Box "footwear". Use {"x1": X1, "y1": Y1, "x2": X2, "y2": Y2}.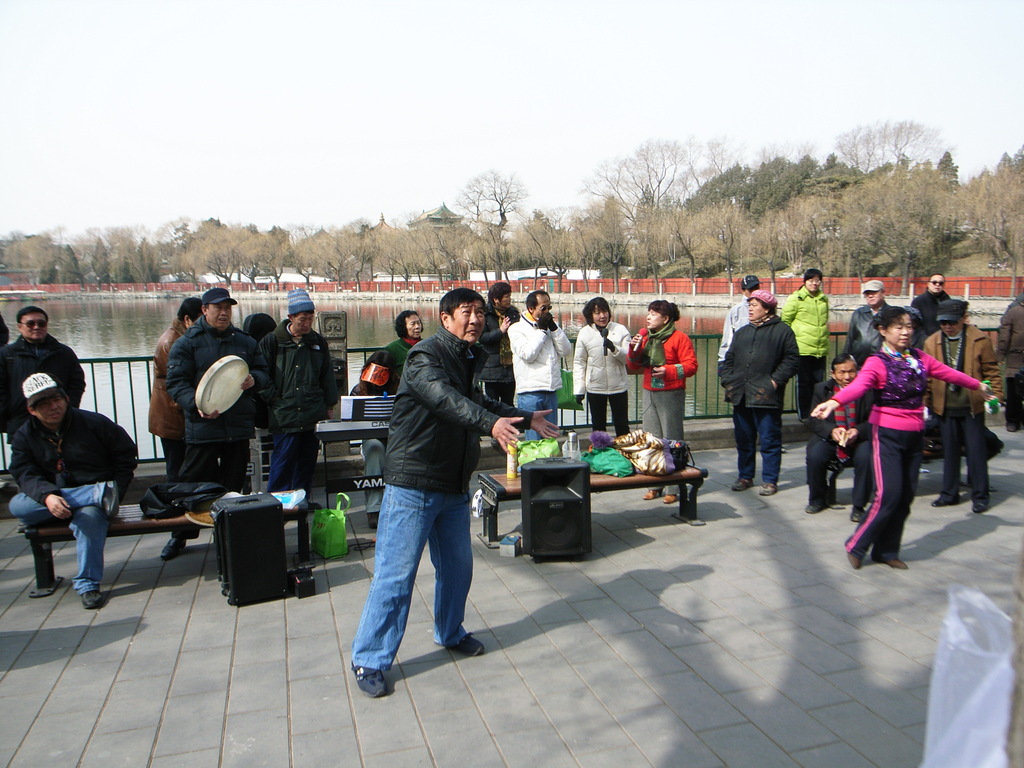
{"x1": 436, "y1": 634, "x2": 484, "y2": 651}.
